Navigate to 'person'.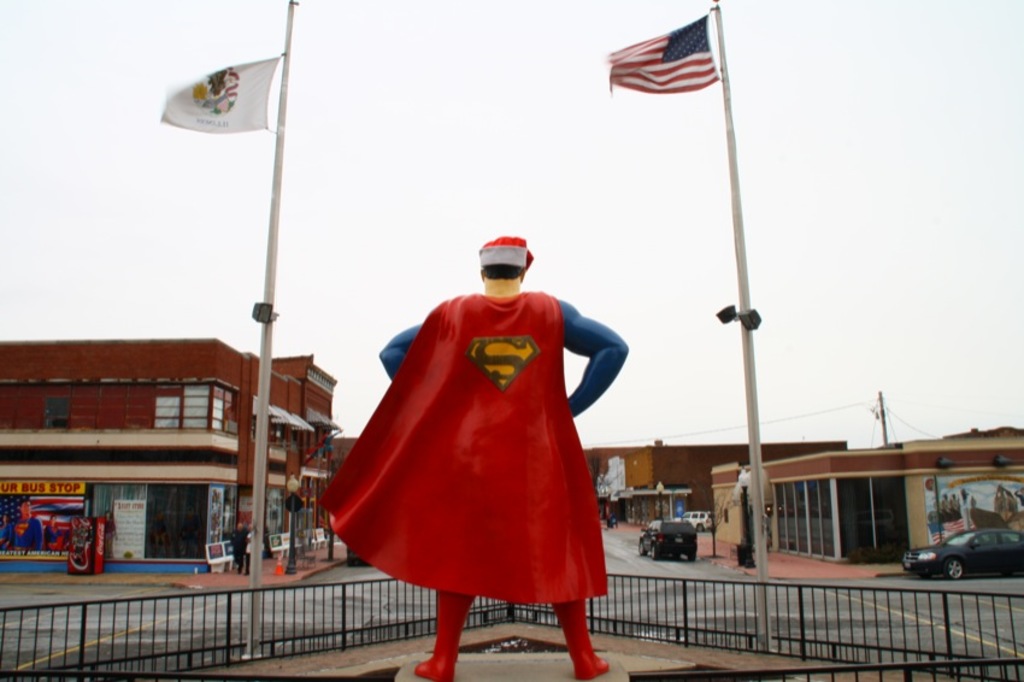
Navigation target: <bbox>330, 218, 631, 674</bbox>.
